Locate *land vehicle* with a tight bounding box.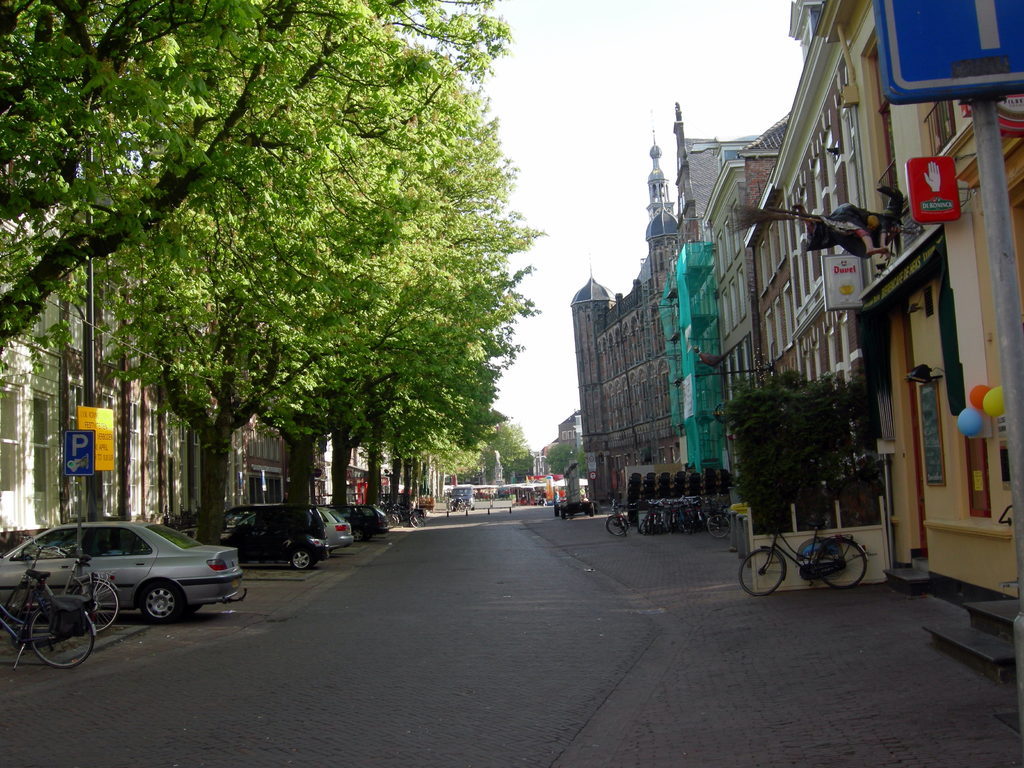
[x1=707, y1=492, x2=730, y2=535].
